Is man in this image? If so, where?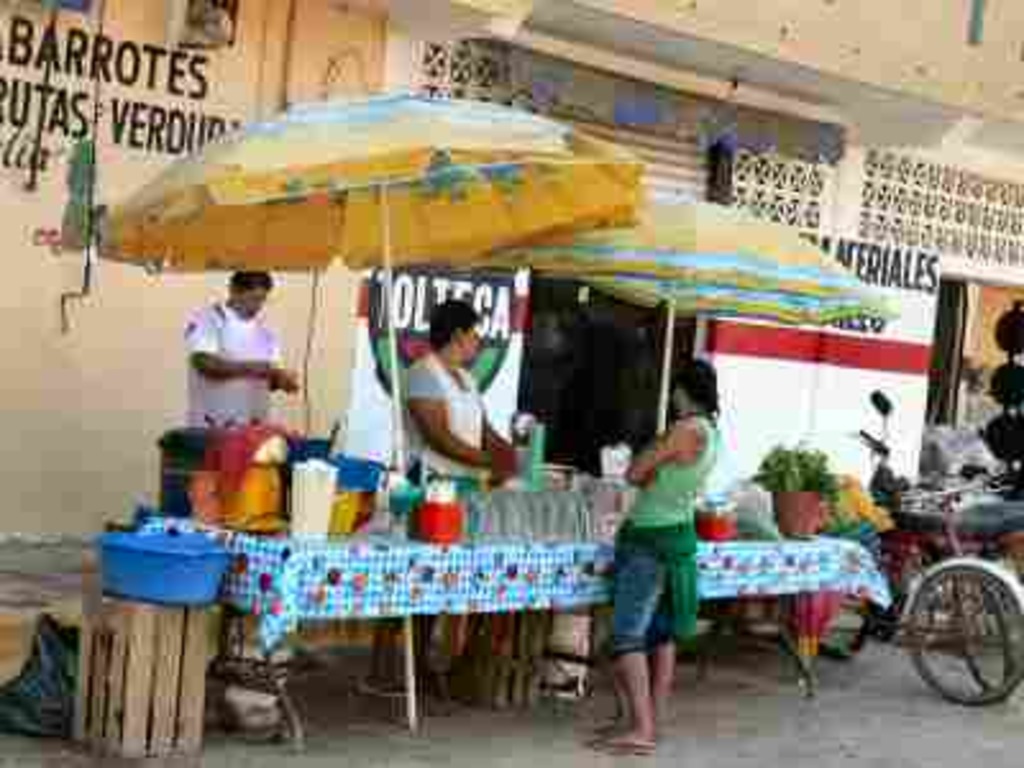
Yes, at 358/300/520/691.
